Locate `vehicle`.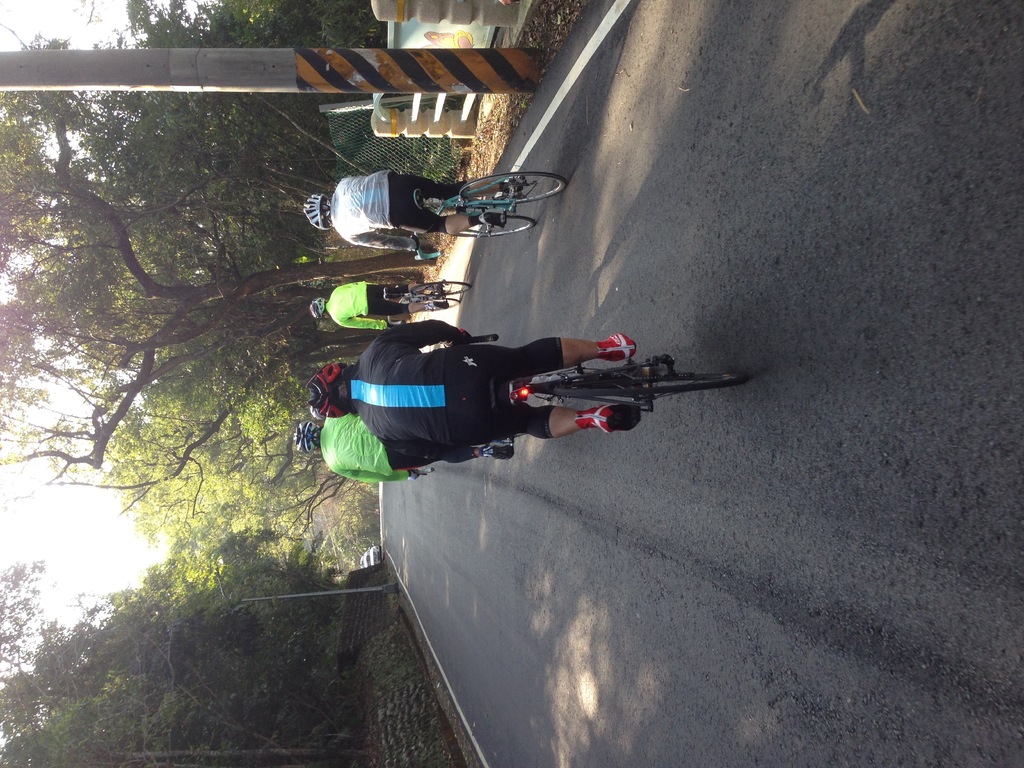
Bounding box: [x1=504, y1=346, x2=744, y2=413].
